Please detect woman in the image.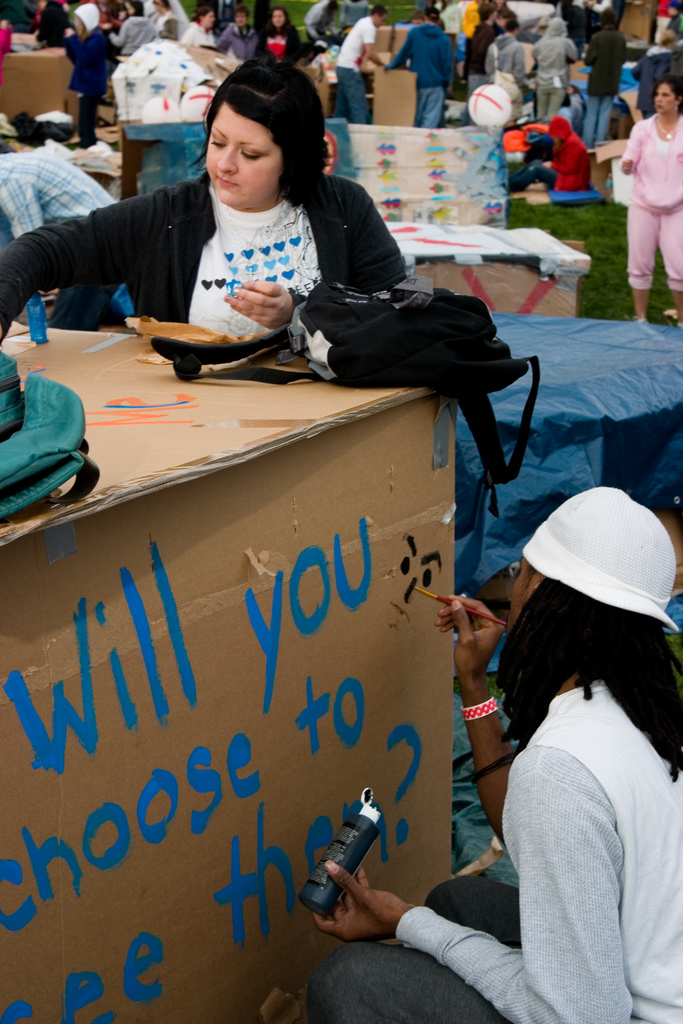
[x1=264, y1=8, x2=308, y2=63].
